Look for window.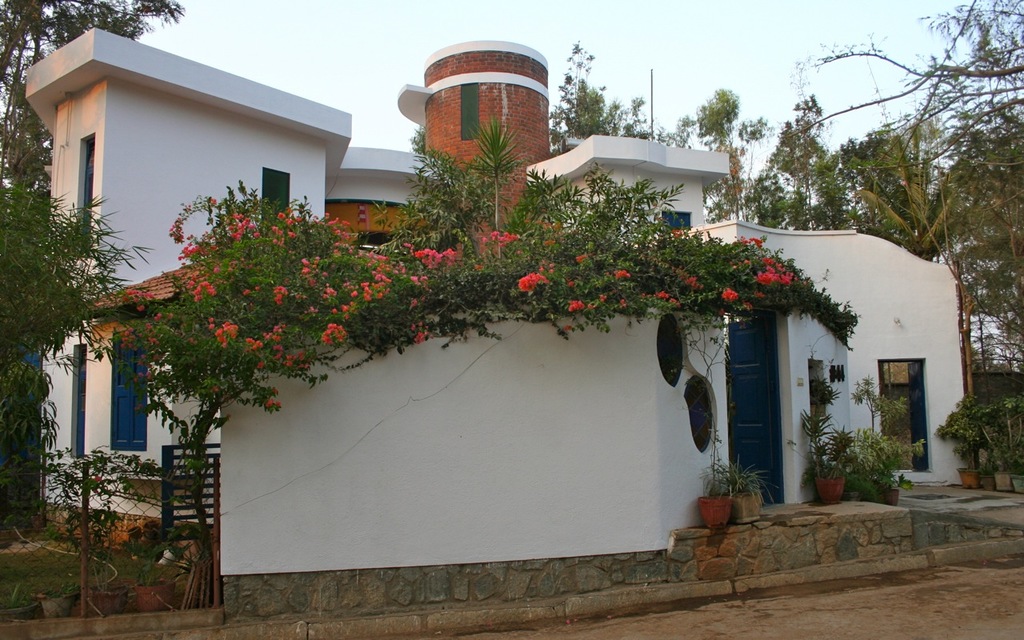
Found: (left=79, top=135, right=98, bottom=249).
